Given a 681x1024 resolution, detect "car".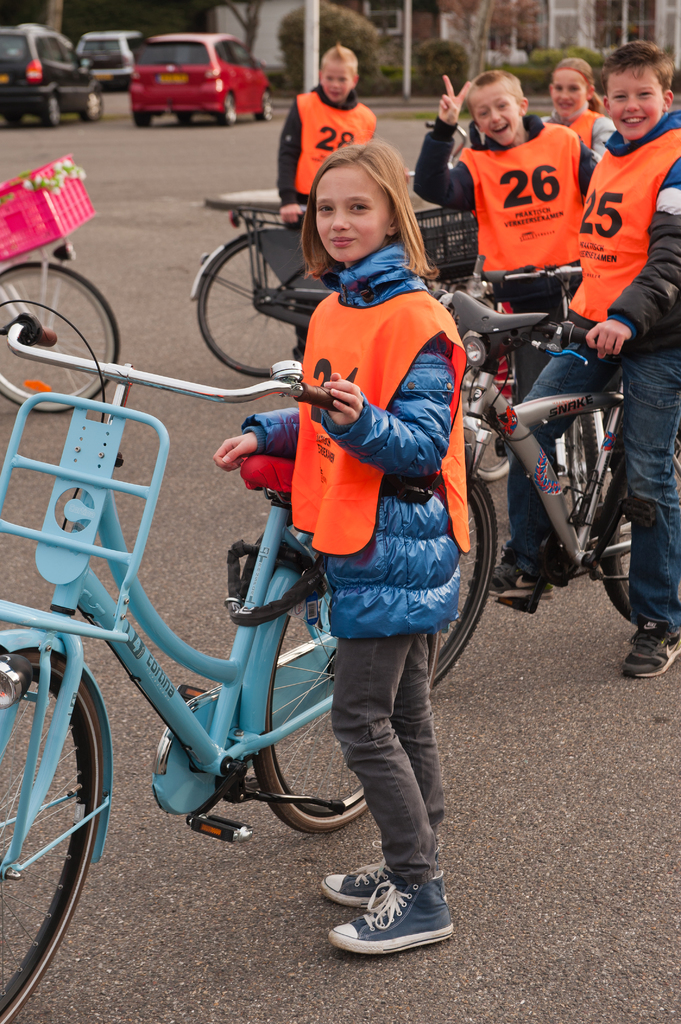
<box>0,18,102,125</box>.
